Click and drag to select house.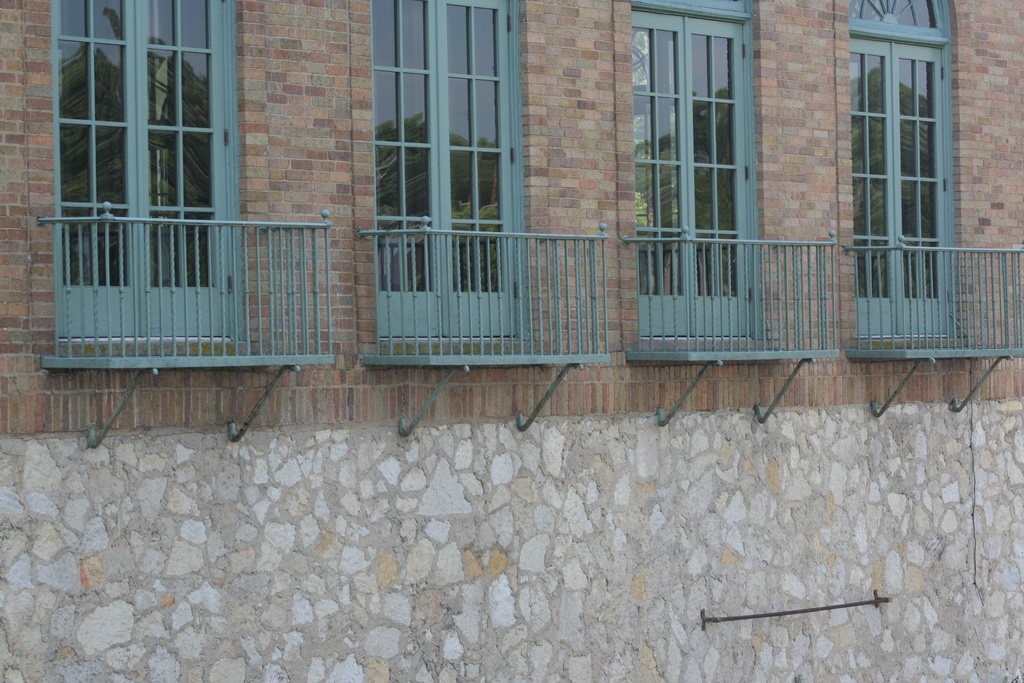
Selection: <bbox>0, 0, 1023, 682</bbox>.
